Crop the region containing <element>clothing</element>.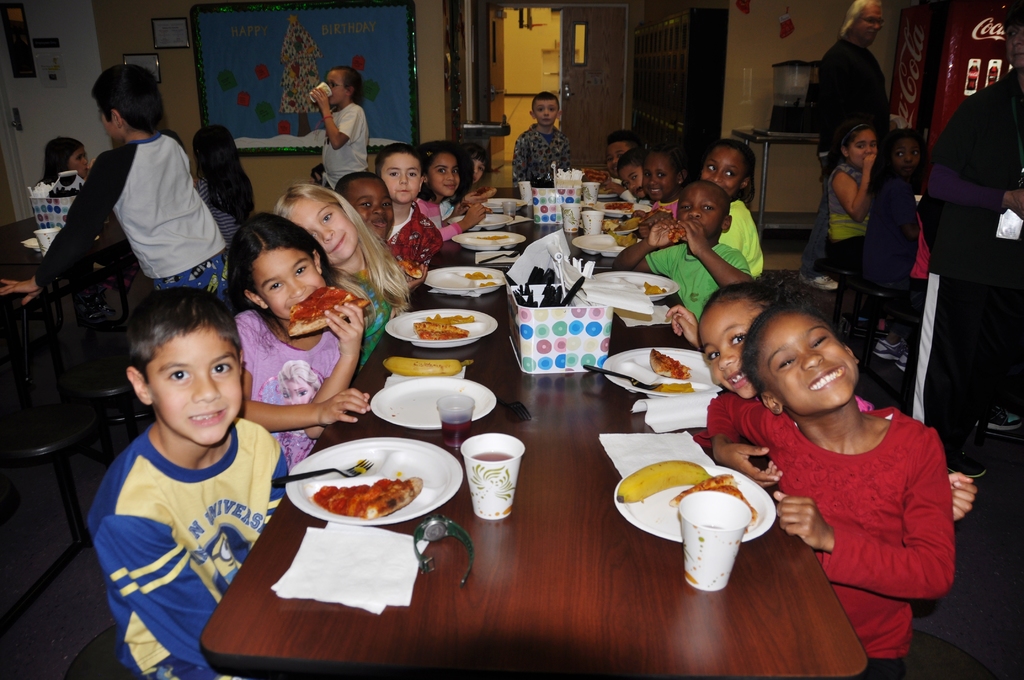
Crop region: l=388, t=203, r=440, b=288.
